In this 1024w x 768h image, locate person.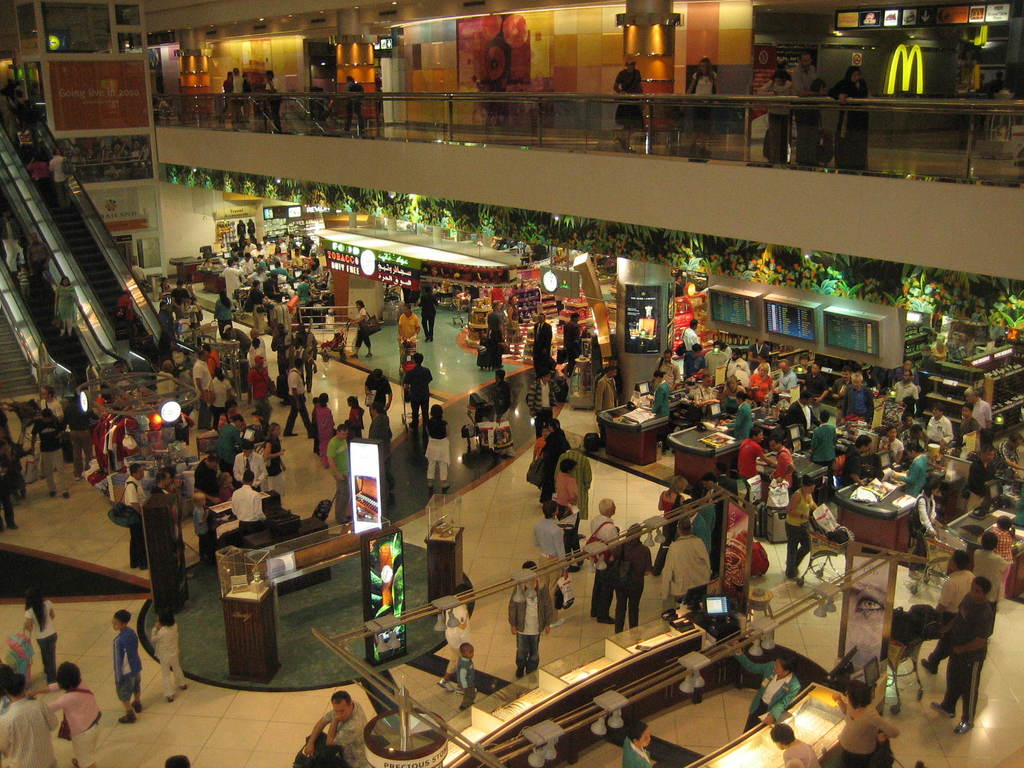
Bounding box: BBox(995, 428, 1023, 469).
